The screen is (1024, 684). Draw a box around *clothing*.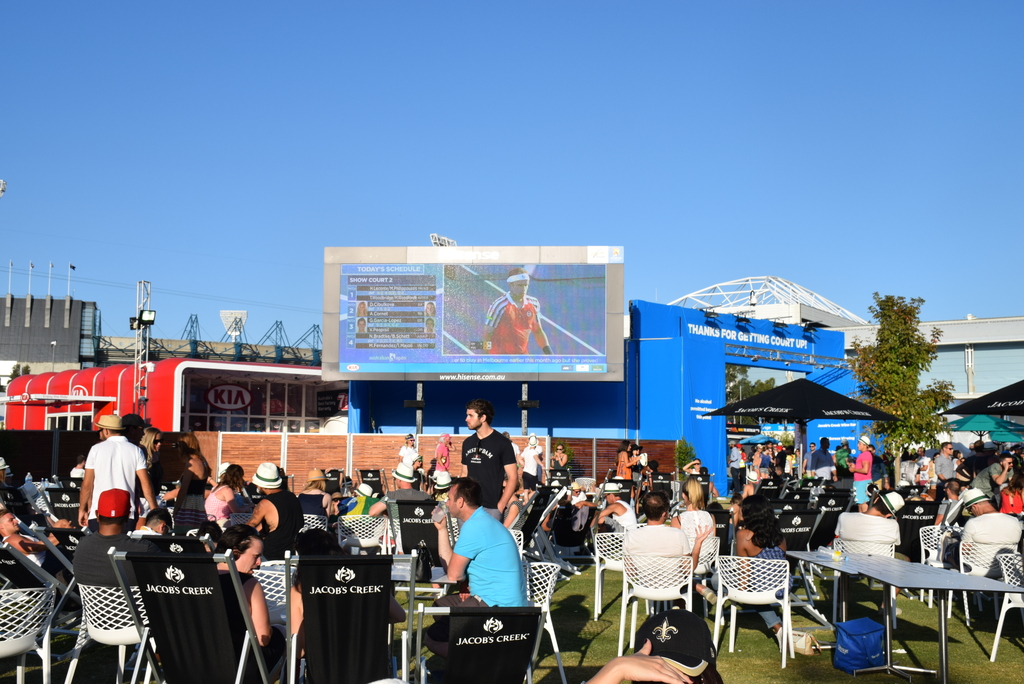
crop(947, 514, 1020, 572).
